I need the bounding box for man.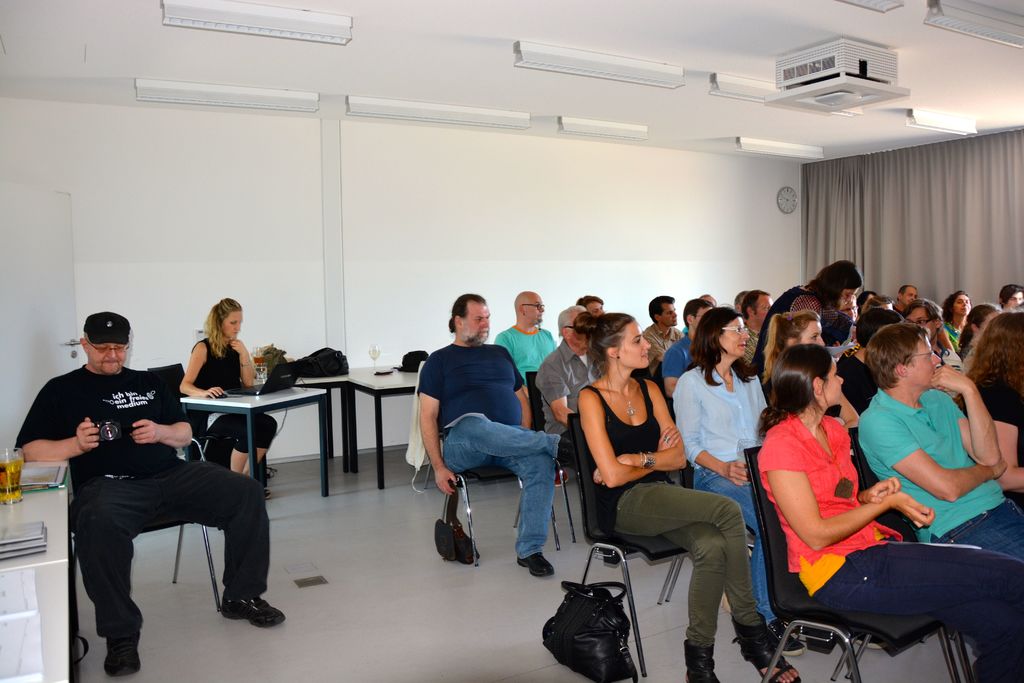
Here it is: <region>535, 304, 600, 468</region>.
